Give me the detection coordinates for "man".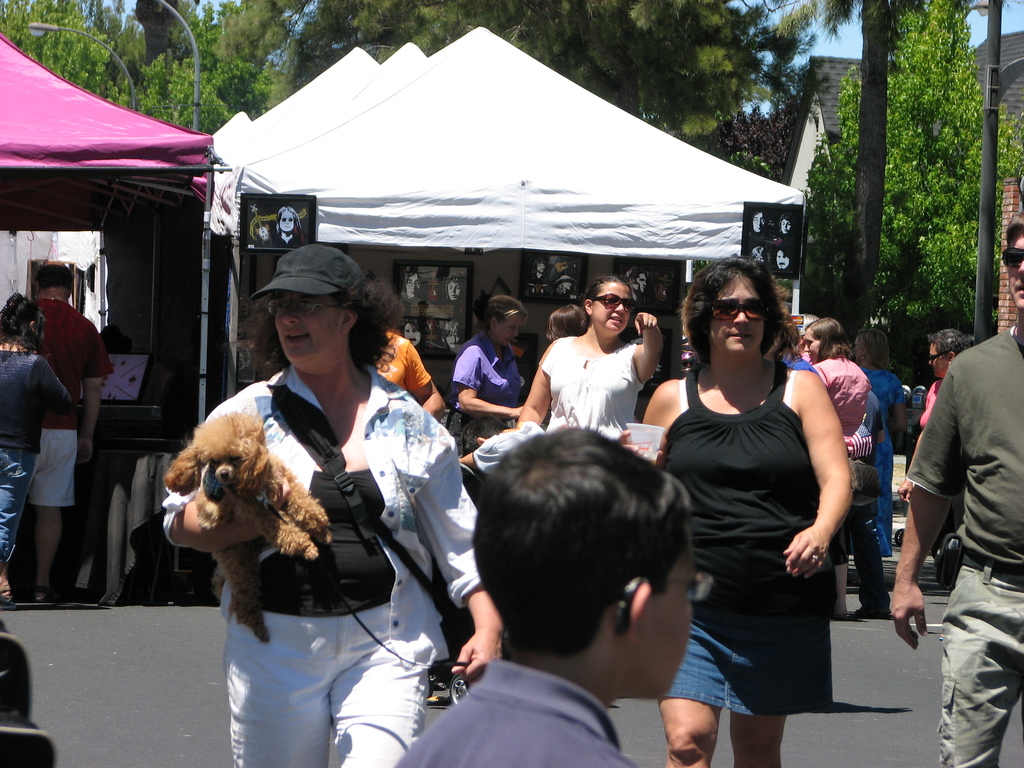
detection(13, 248, 114, 613).
